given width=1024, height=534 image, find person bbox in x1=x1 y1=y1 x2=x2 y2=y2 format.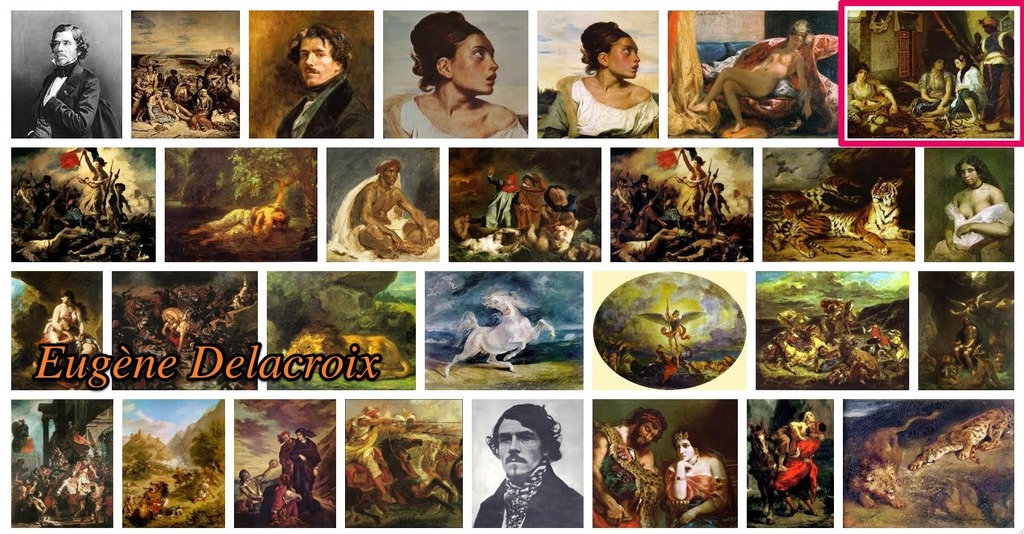
x1=67 y1=226 x2=142 y2=264.
